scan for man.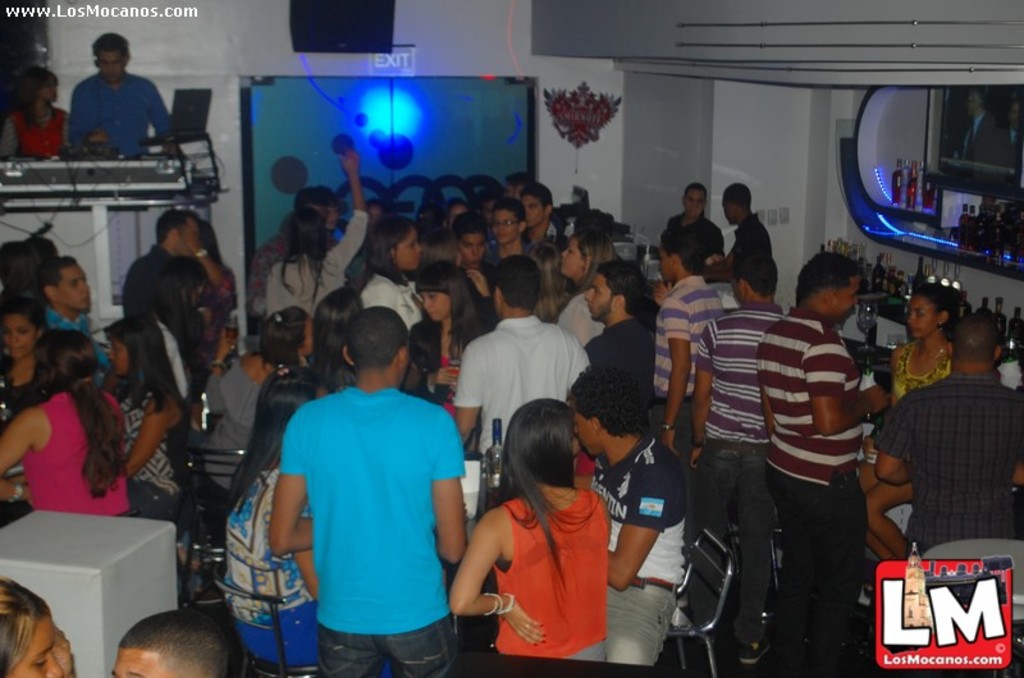
Scan result: box(456, 212, 502, 338).
